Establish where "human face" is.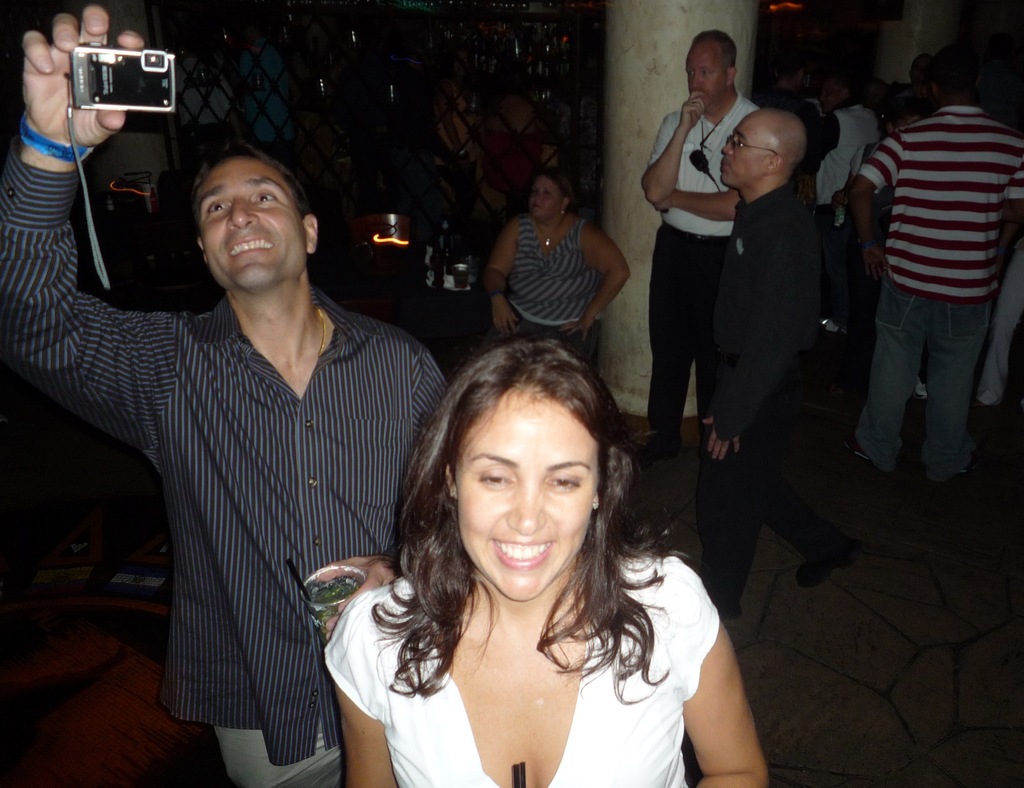
Established at rect(686, 37, 731, 102).
